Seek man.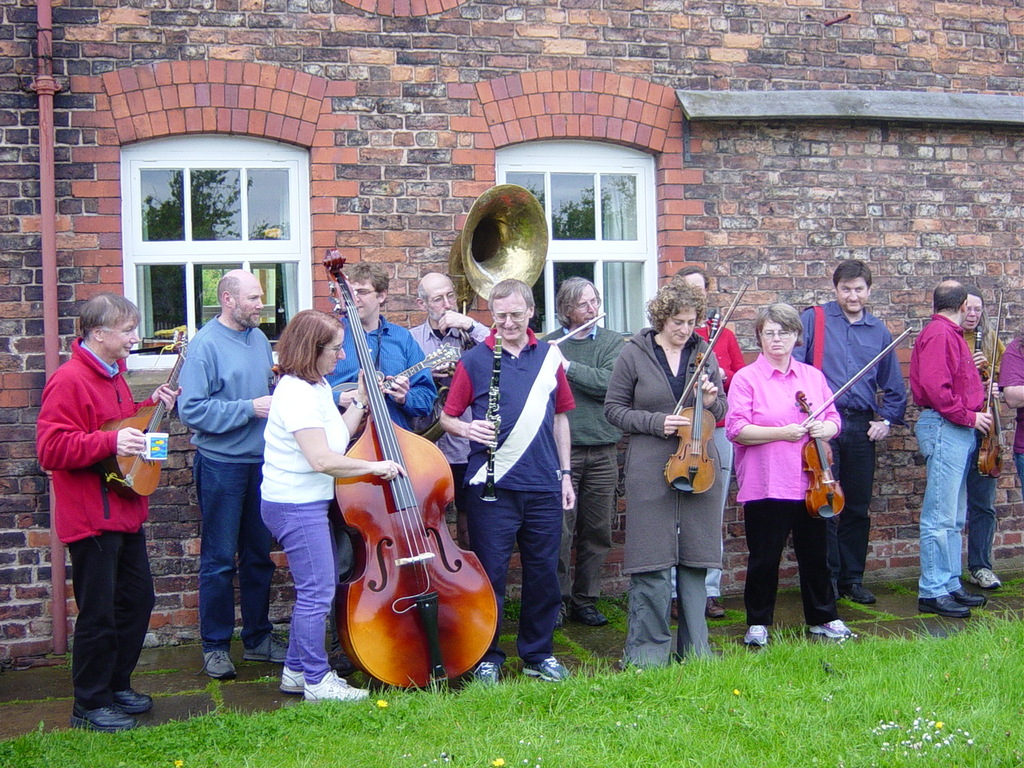
<region>322, 262, 438, 666</region>.
